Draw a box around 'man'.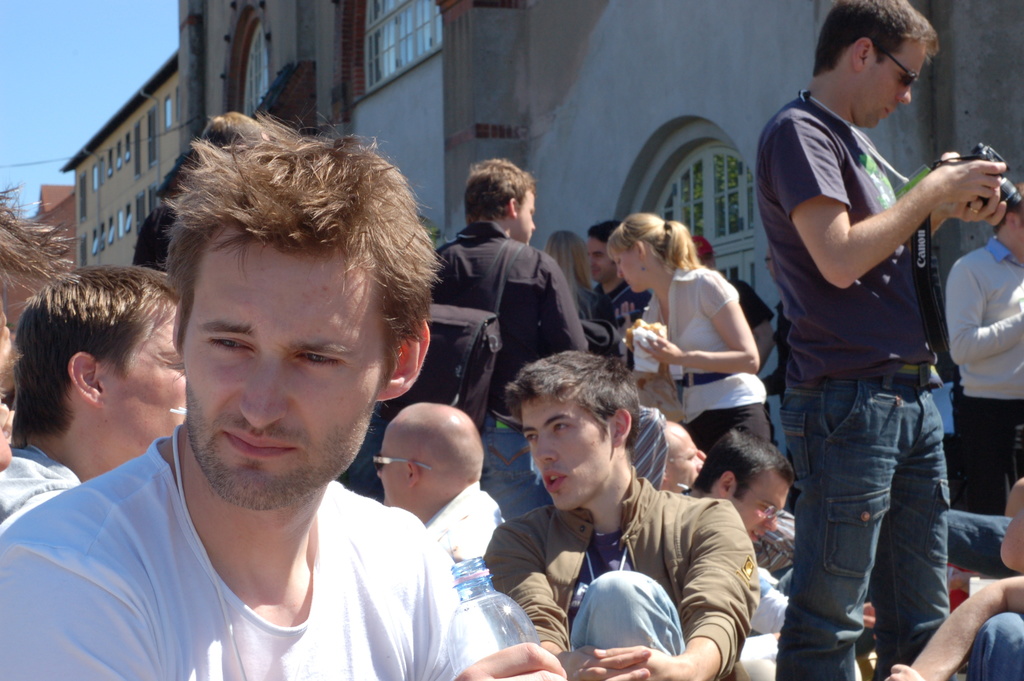
[430,154,591,408].
